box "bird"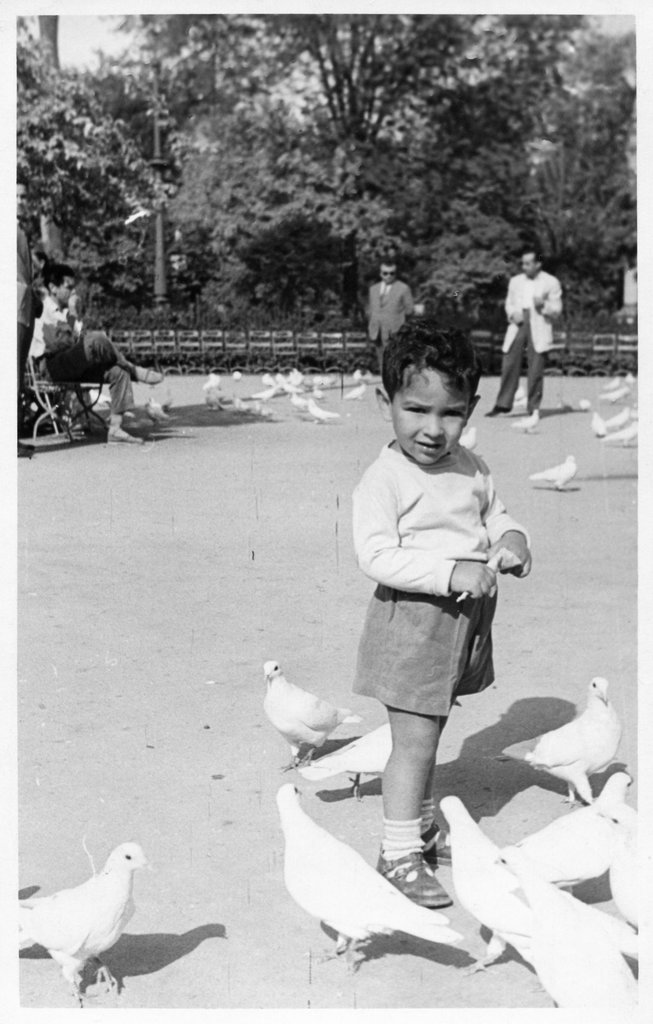
512,405,543,430
